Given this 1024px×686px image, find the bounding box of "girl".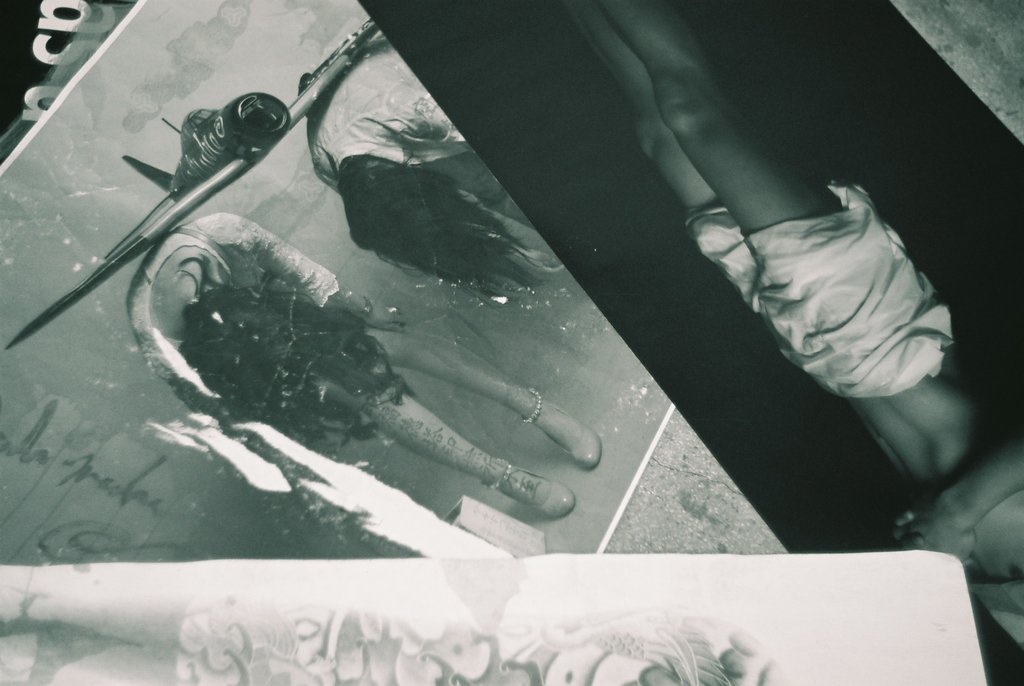
<box>121,214,632,525</box>.
